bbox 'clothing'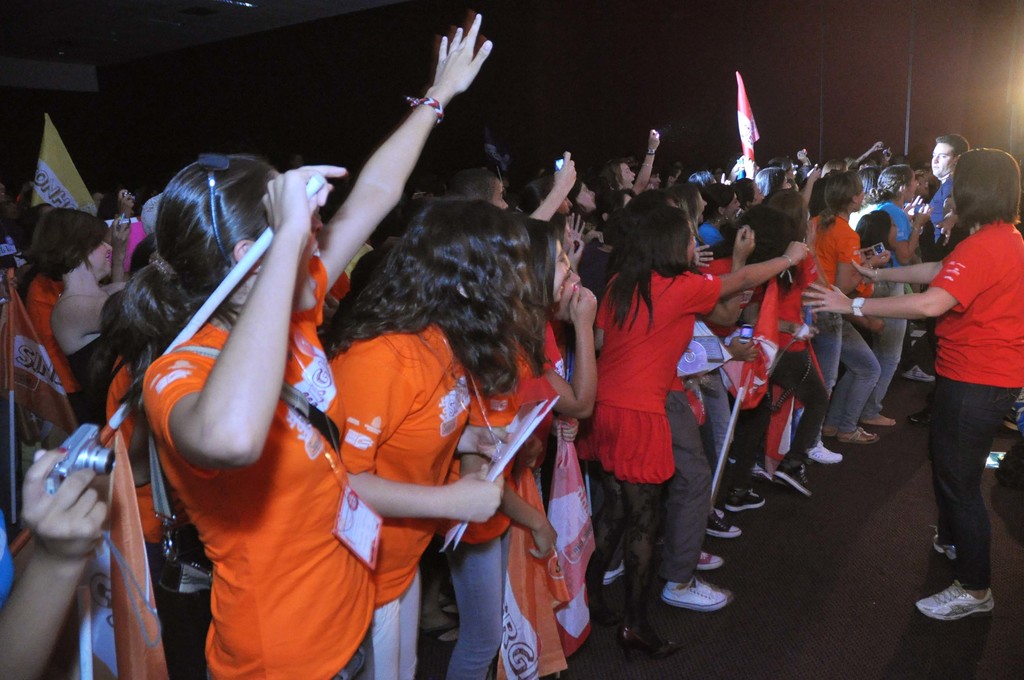
{"left": 335, "top": 310, "right": 474, "bottom": 599}
